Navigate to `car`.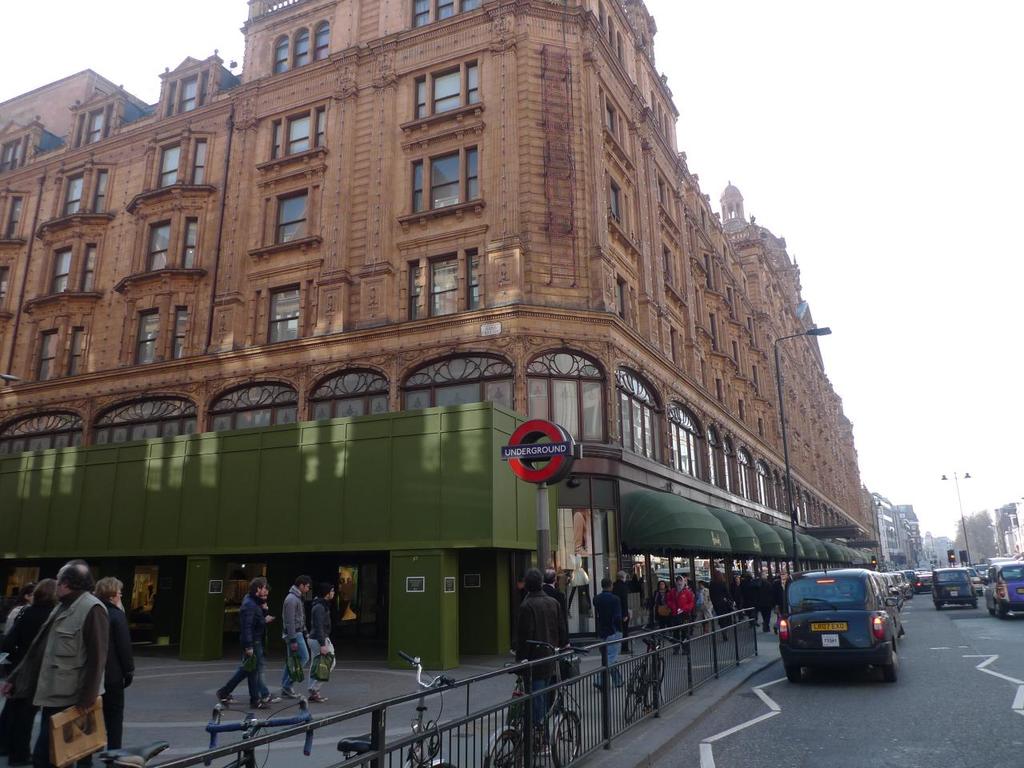
Navigation target: [x1=935, y1=562, x2=971, y2=610].
